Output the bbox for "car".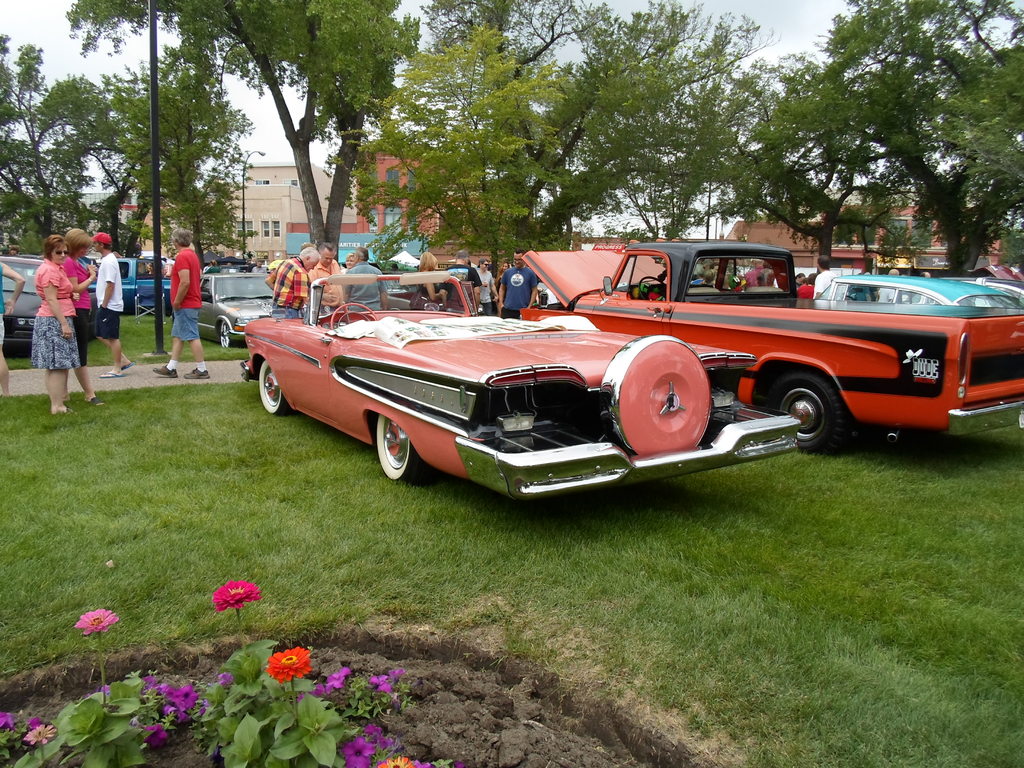
<bbox>0, 253, 39, 354</bbox>.
